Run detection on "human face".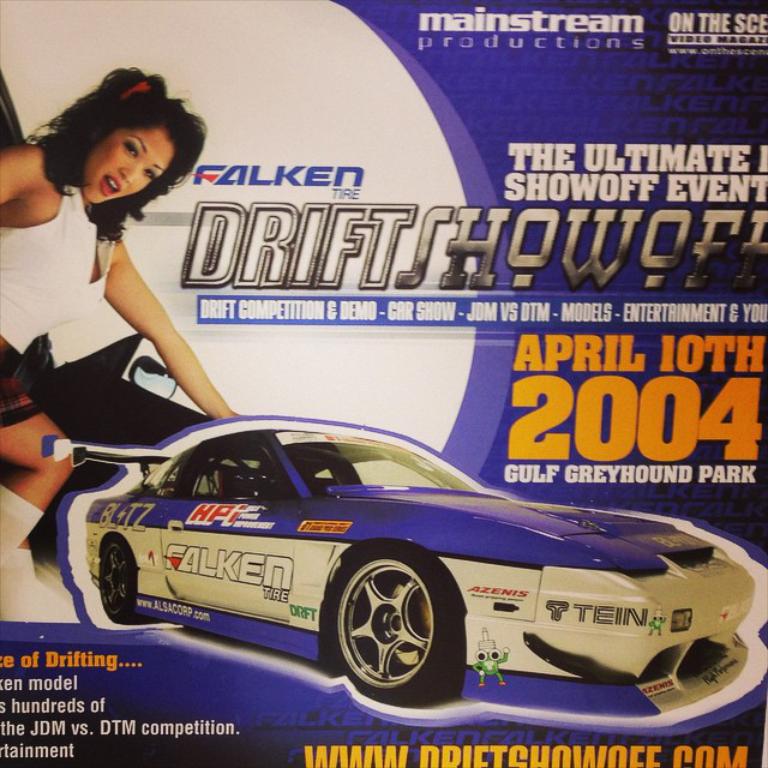
Result: {"x1": 82, "y1": 131, "x2": 172, "y2": 197}.
